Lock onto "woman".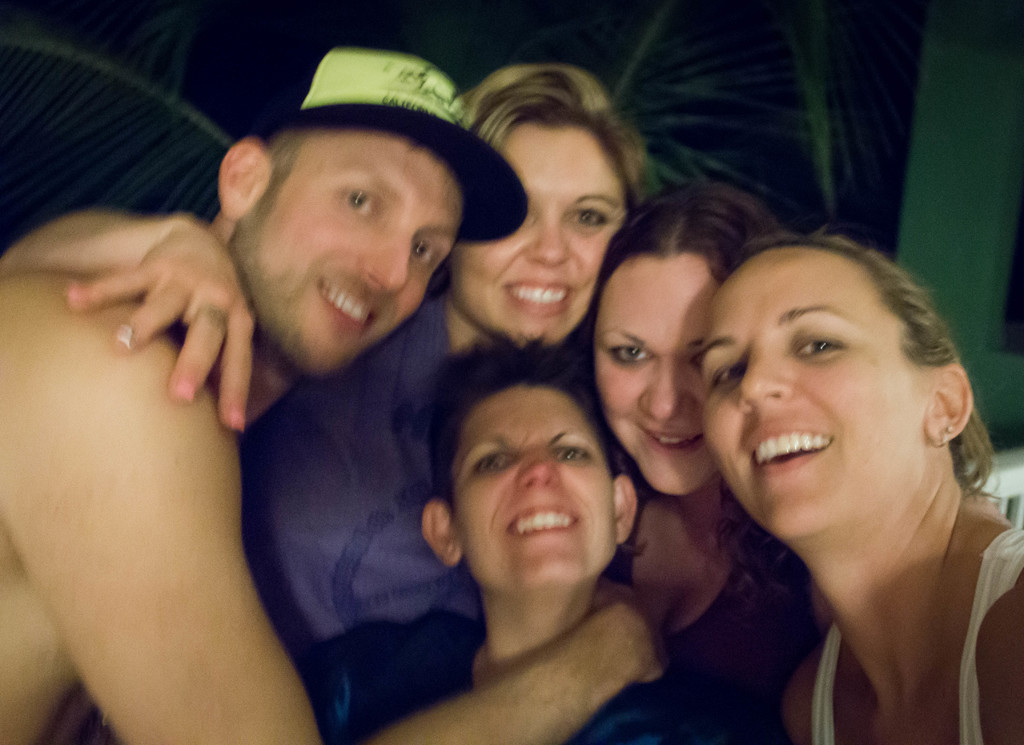
Locked: {"left": 295, "top": 334, "right": 759, "bottom": 744}.
